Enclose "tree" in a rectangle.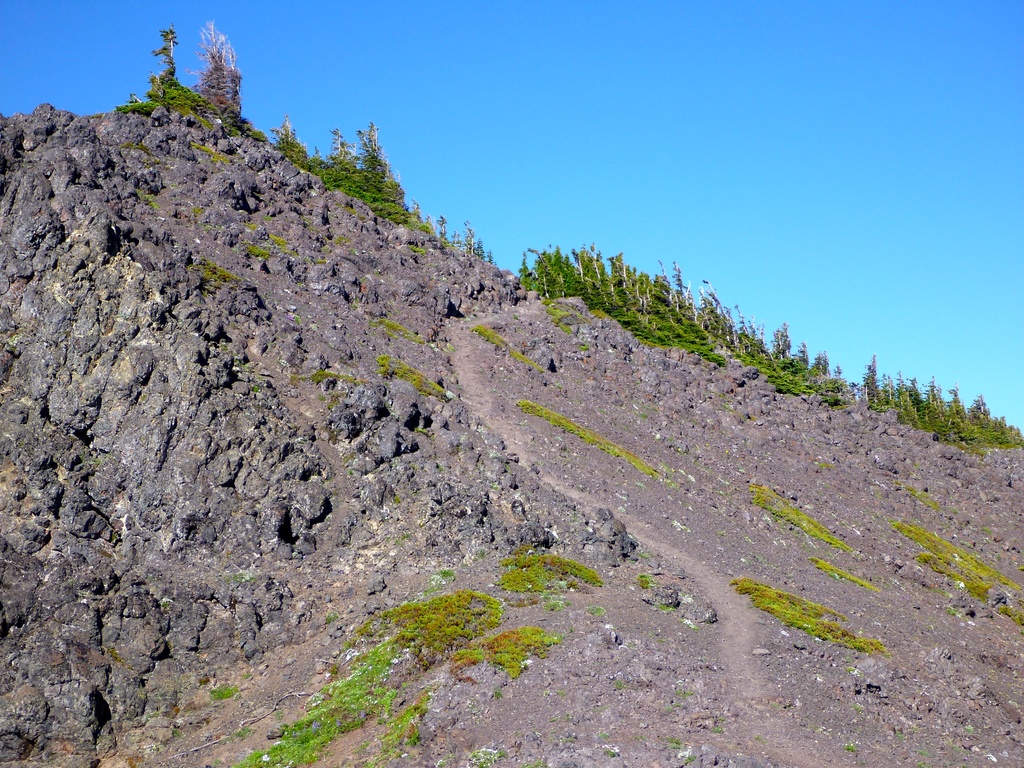
x1=151 y1=21 x2=196 y2=114.
